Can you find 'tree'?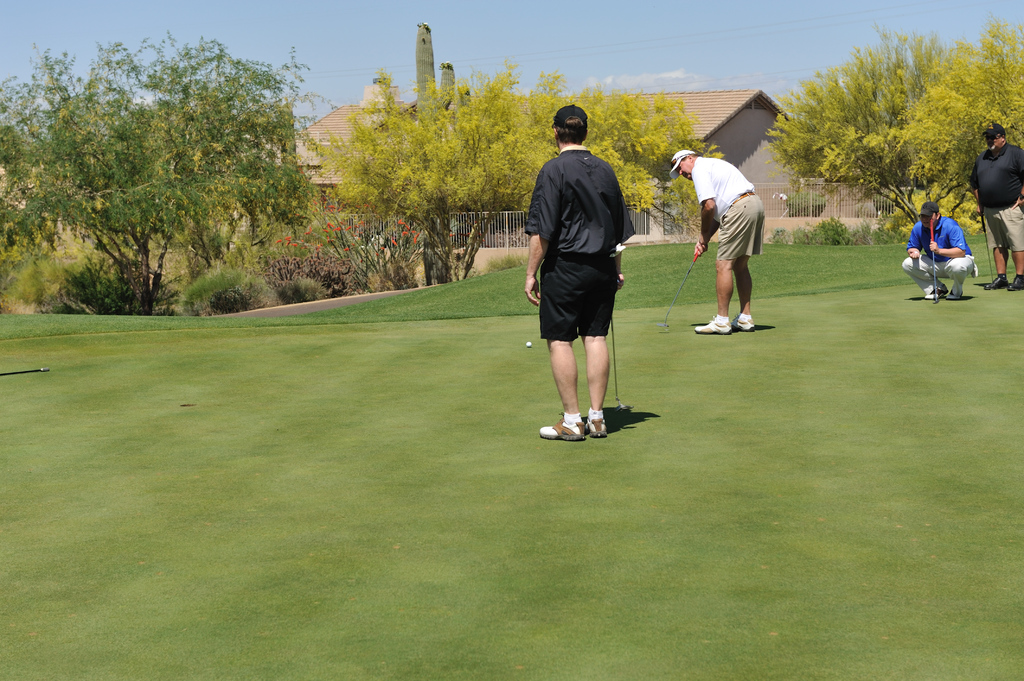
Yes, bounding box: box=[306, 63, 566, 293].
